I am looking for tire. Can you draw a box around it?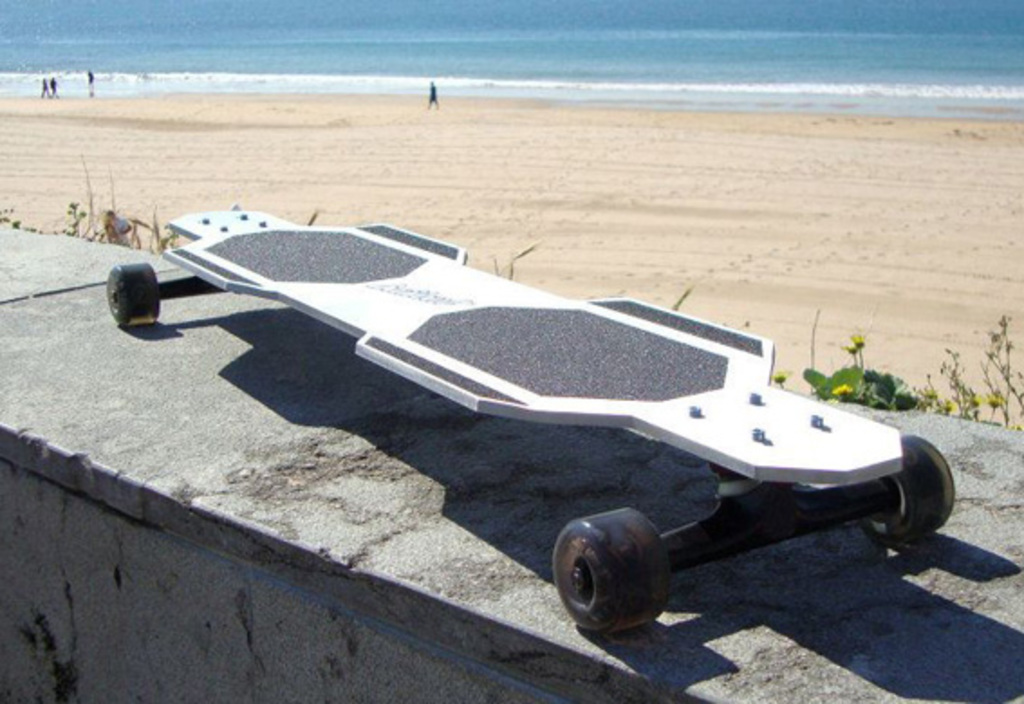
Sure, the bounding box is region(107, 264, 159, 325).
